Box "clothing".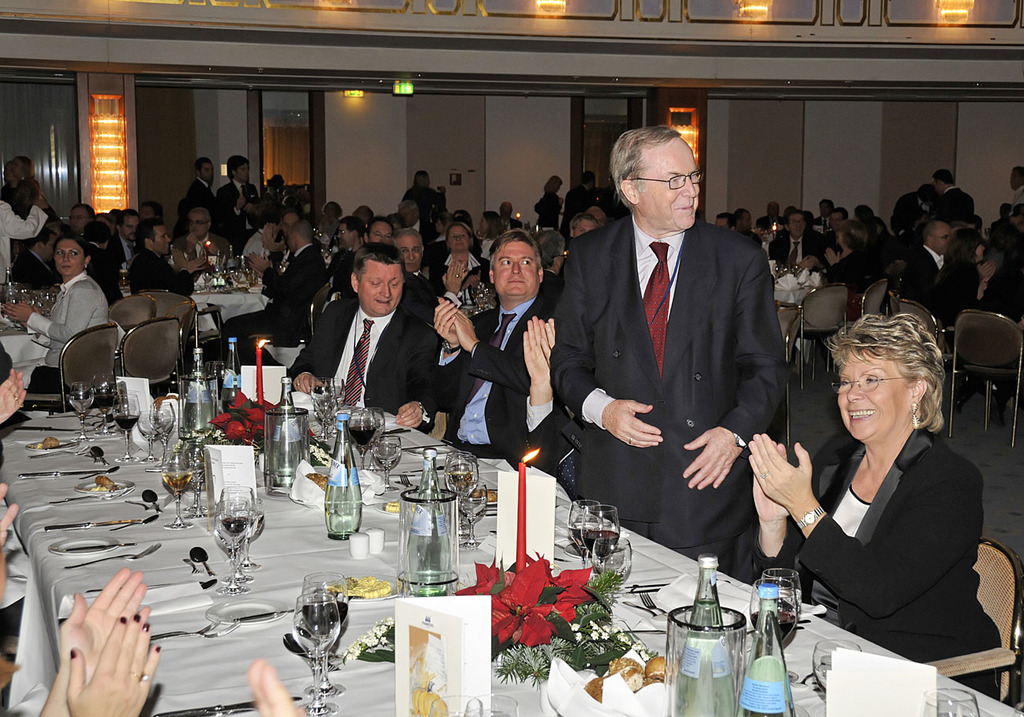
crop(30, 272, 111, 381).
